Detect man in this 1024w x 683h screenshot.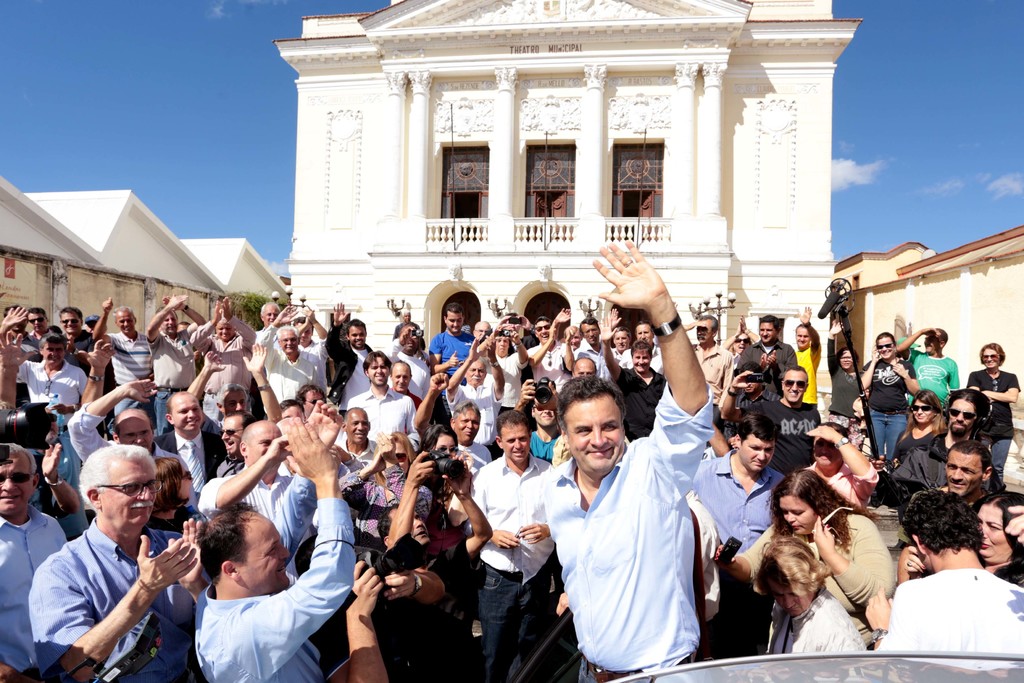
Detection: bbox(306, 537, 448, 675).
